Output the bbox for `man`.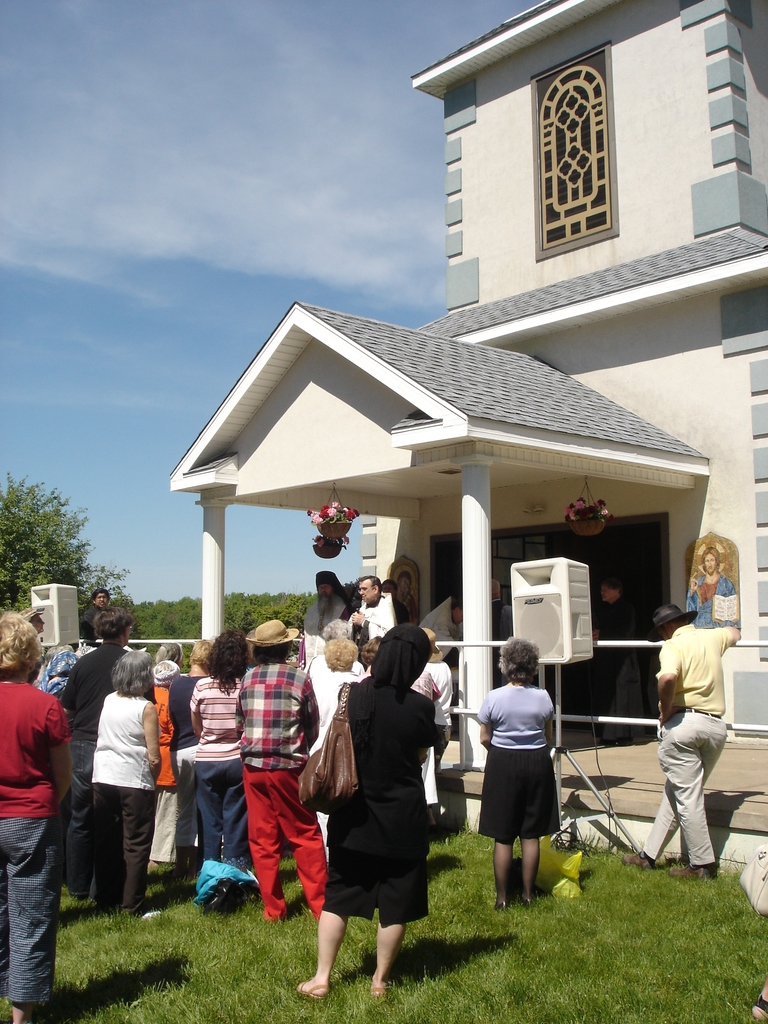
Rect(83, 588, 117, 634).
